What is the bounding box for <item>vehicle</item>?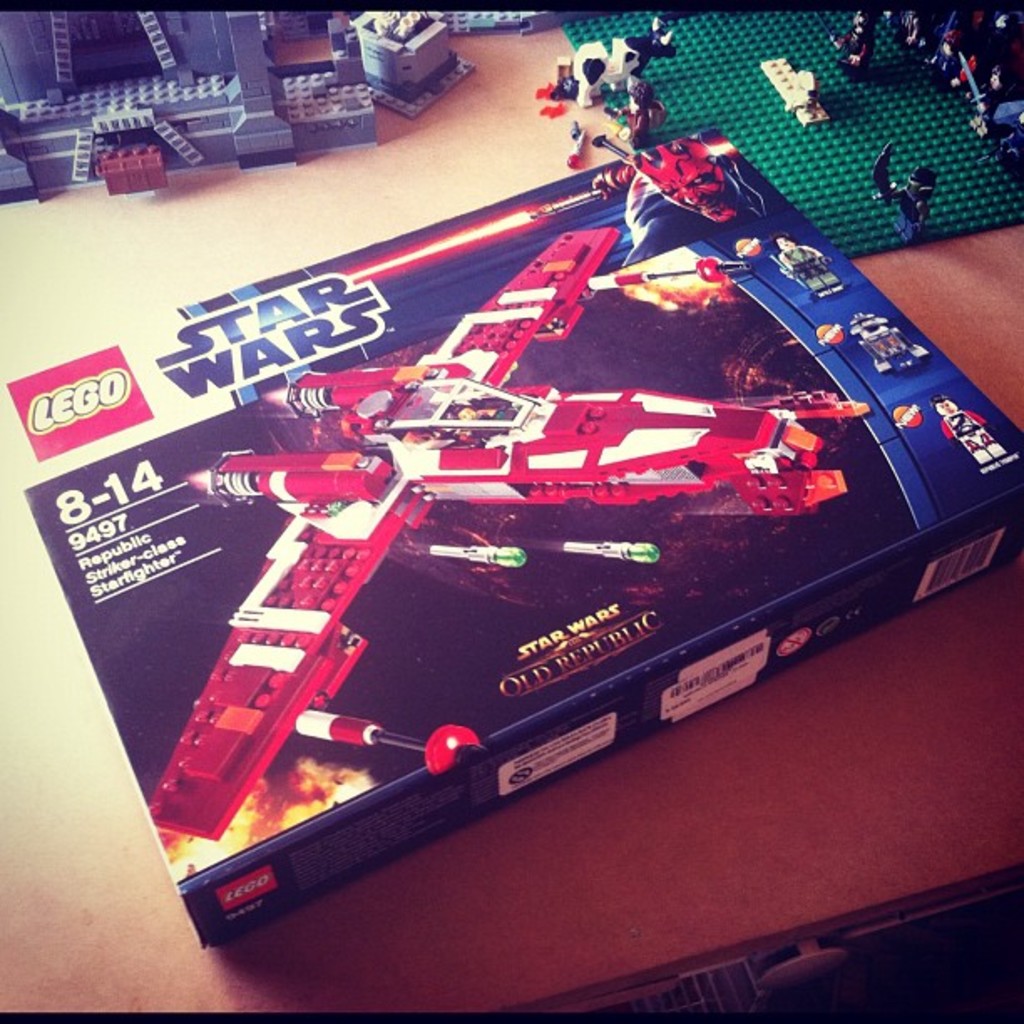
bbox(146, 219, 850, 843).
